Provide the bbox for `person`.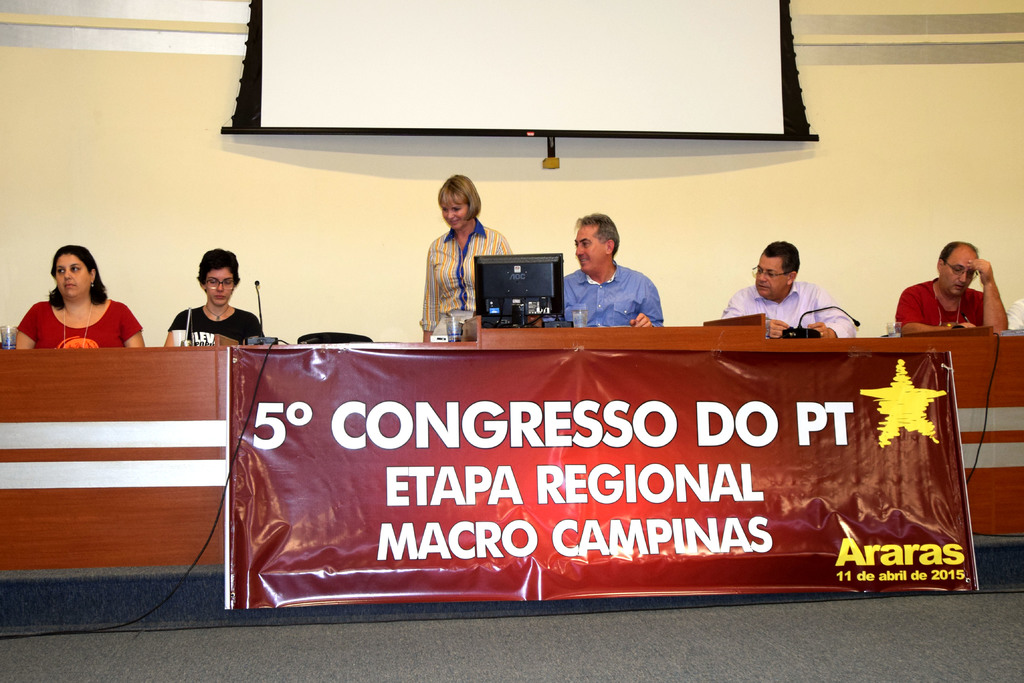
(562,213,672,333).
